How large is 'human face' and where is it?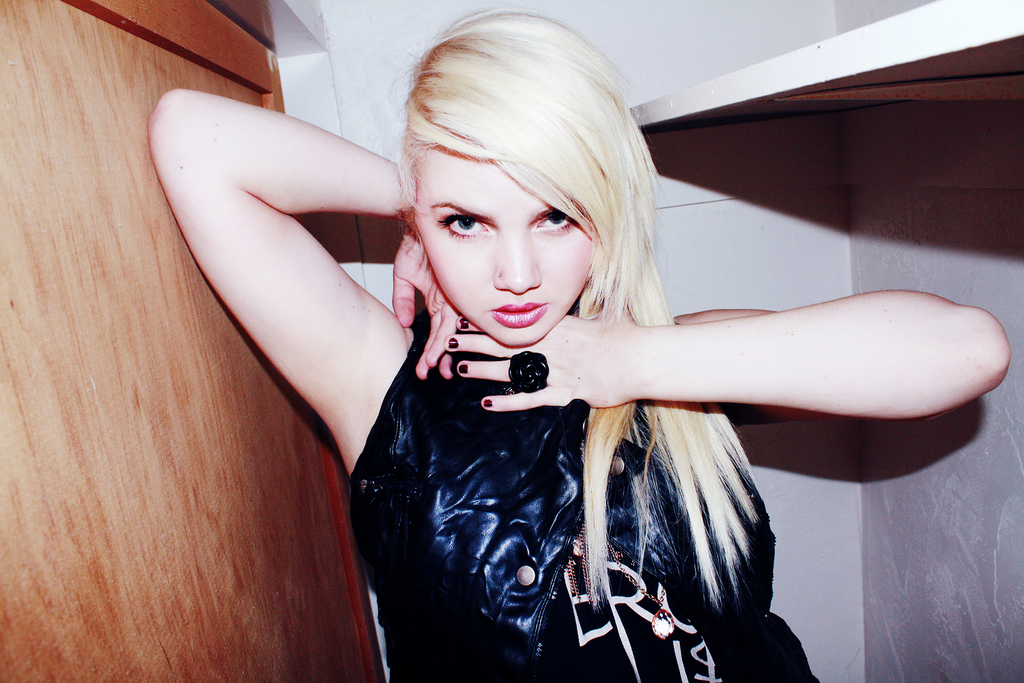
Bounding box: (x1=416, y1=143, x2=597, y2=346).
